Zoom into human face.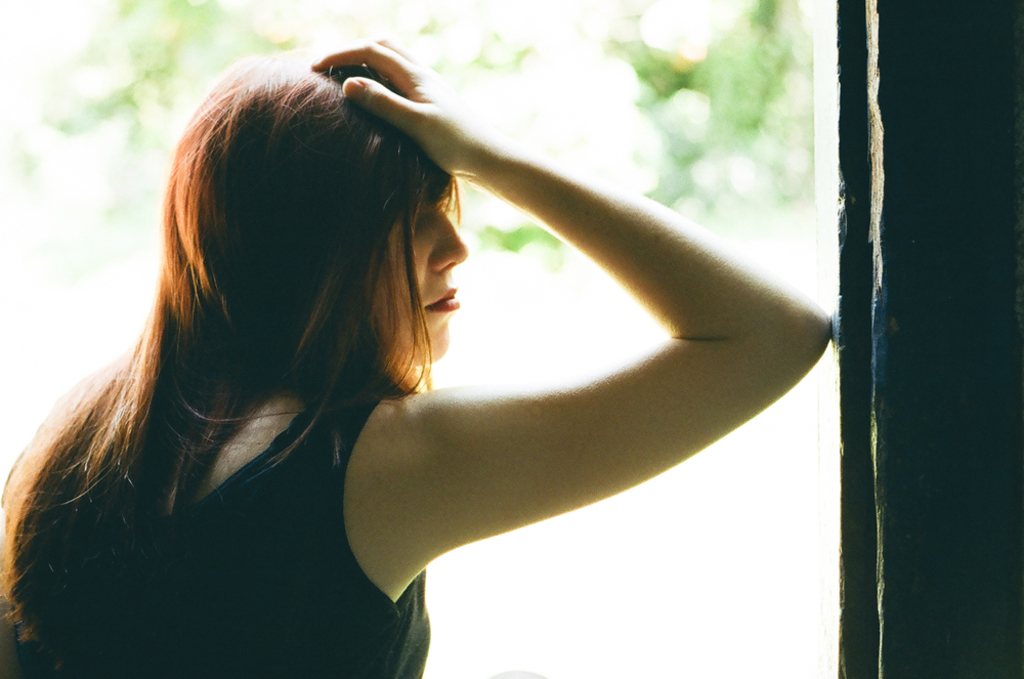
Zoom target: box=[382, 182, 467, 369].
